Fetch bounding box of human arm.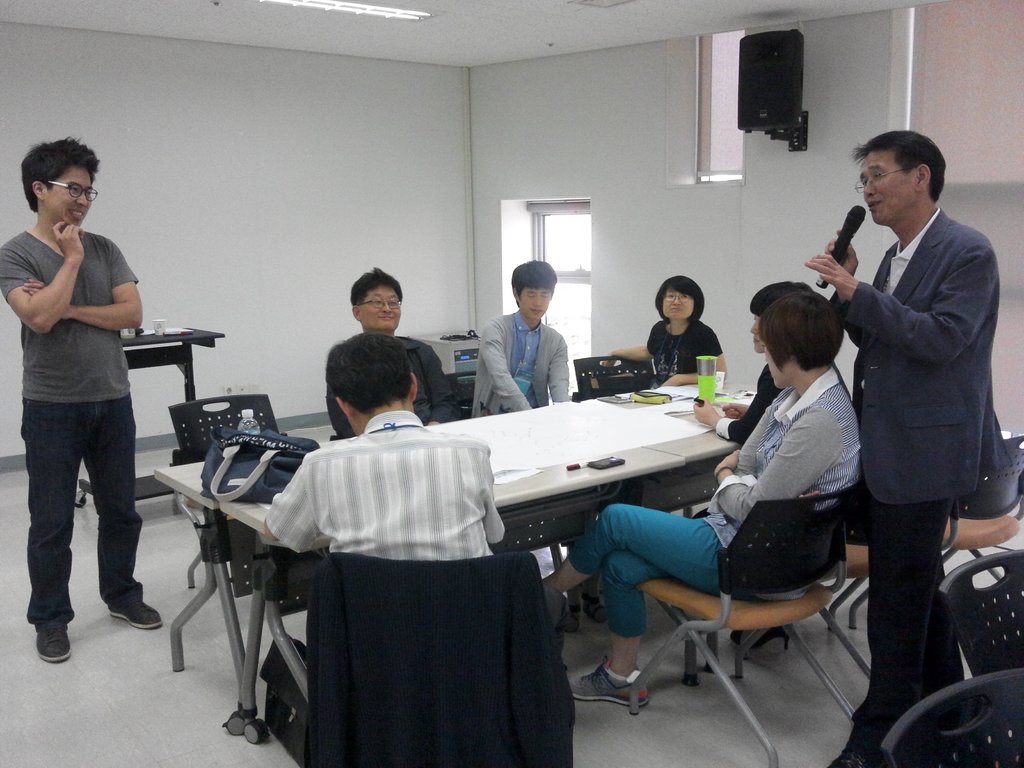
Bbox: bbox=(819, 227, 866, 346).
